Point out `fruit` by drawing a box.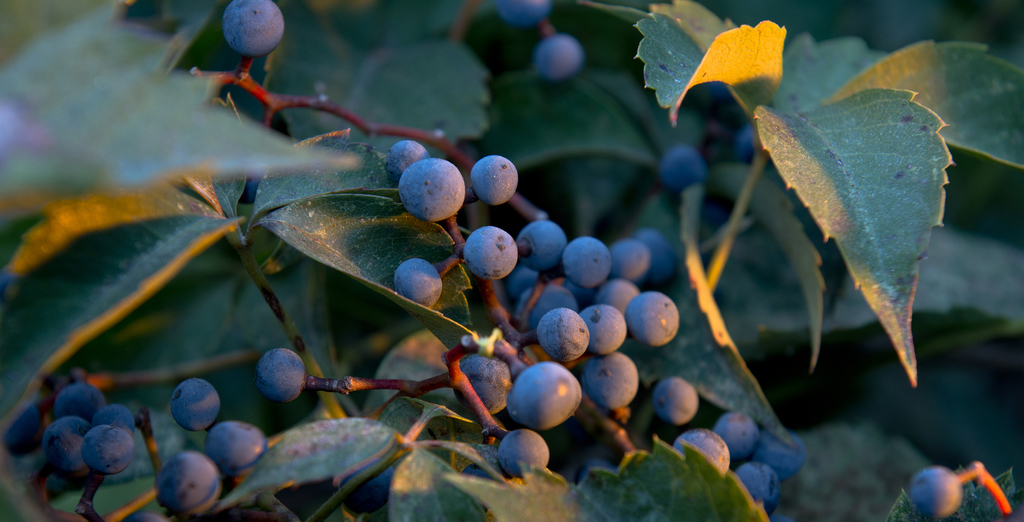
crop(204, 417, 266, 471).
